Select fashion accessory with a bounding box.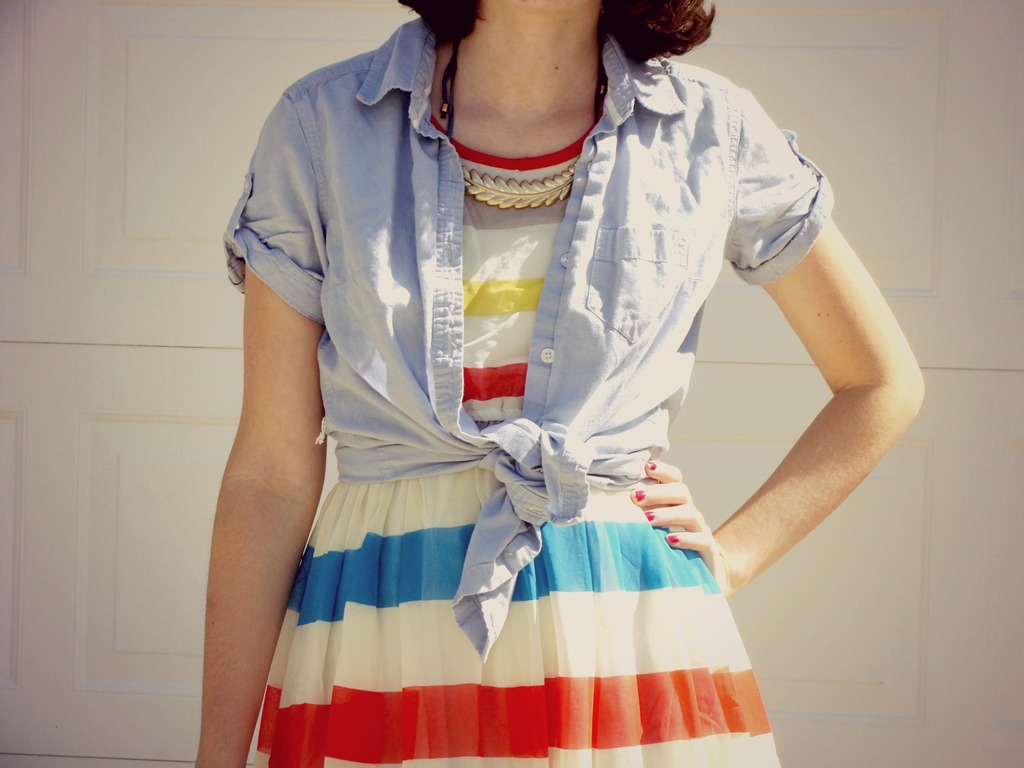
pyautogui.locateOnScreen(664, 535, 680, 547).
